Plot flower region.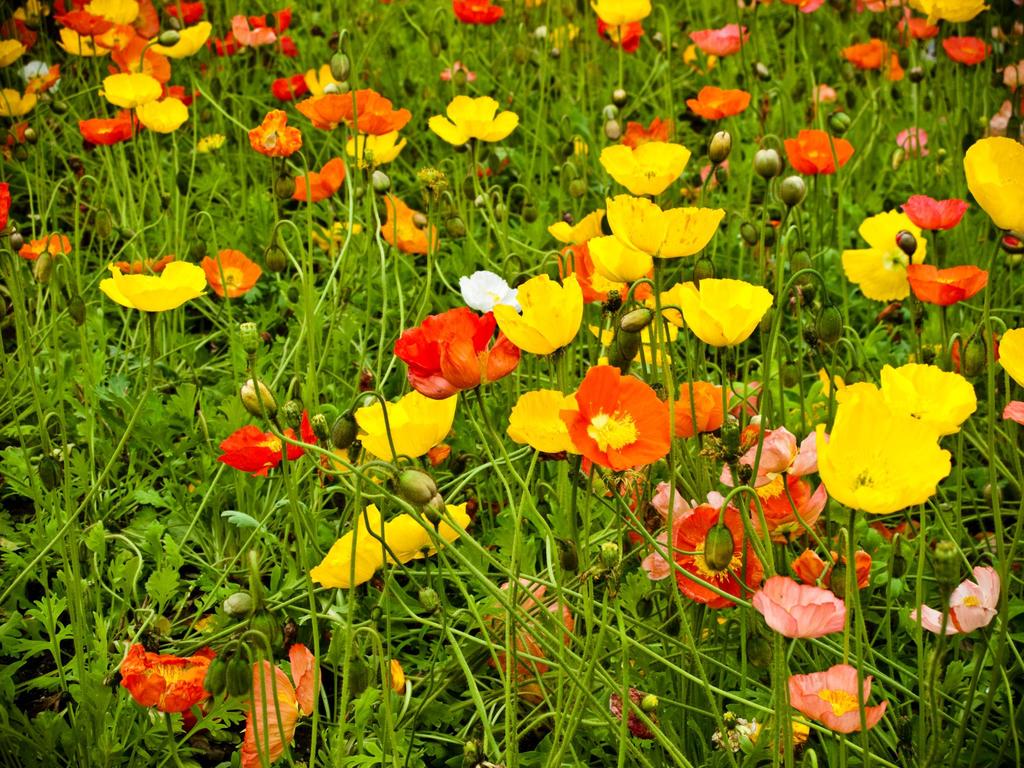
Plotted at 607:684:664:738.
